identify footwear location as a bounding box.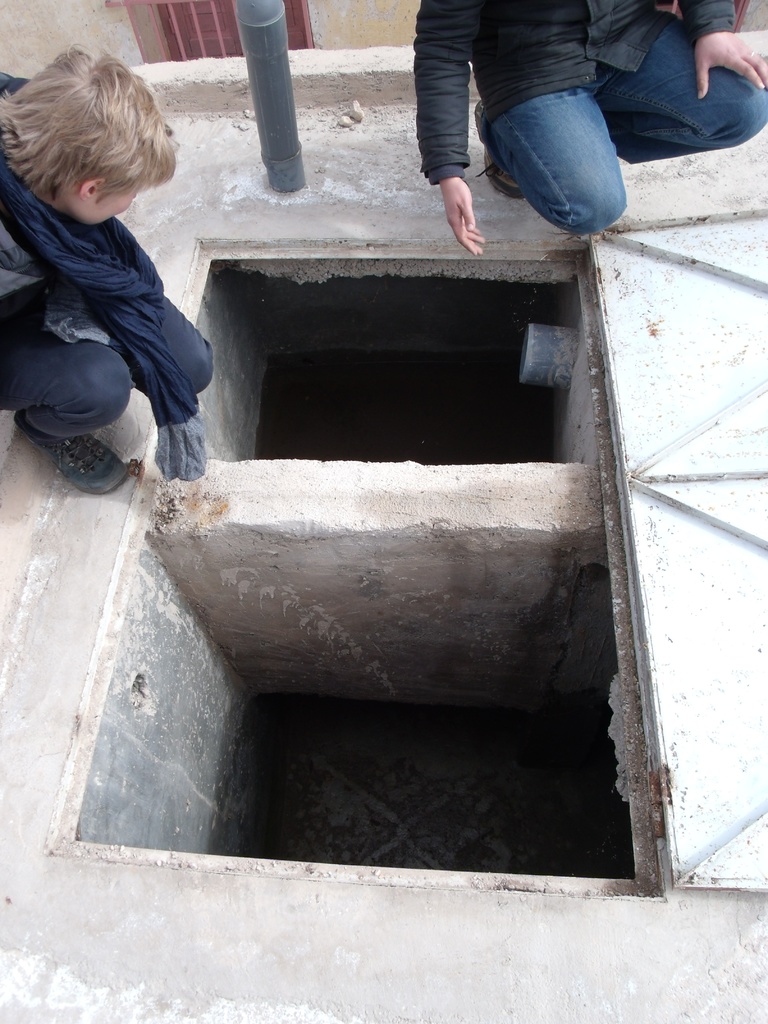
25:419:145:484.
